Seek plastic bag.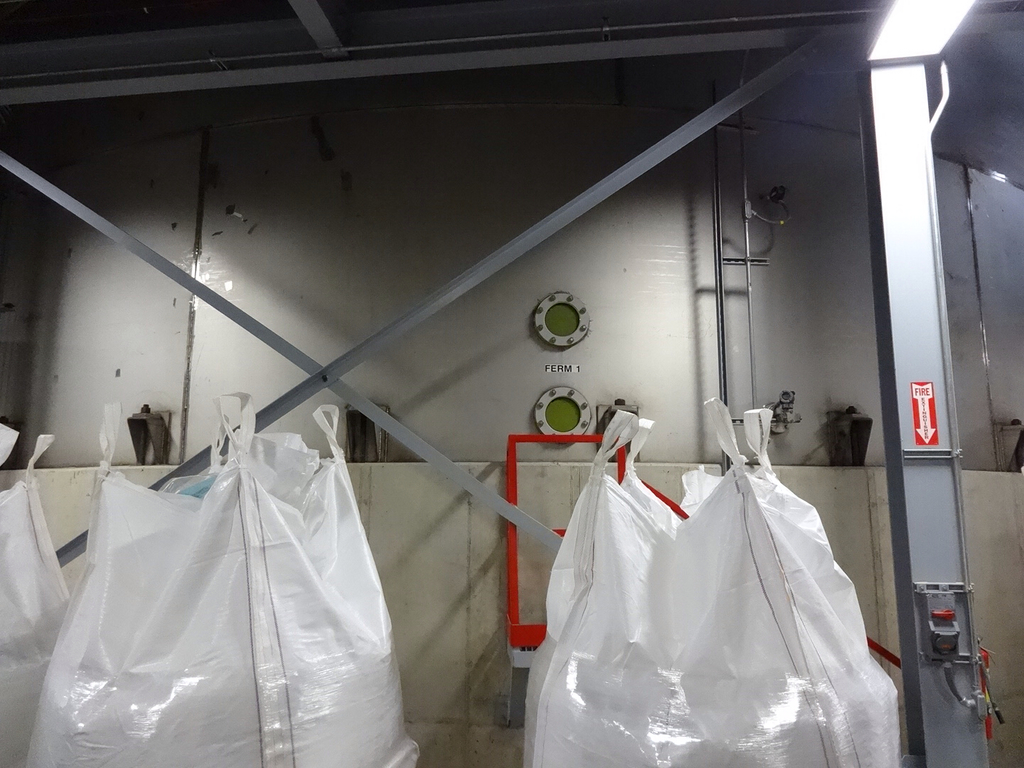
[0,421,68,767].
